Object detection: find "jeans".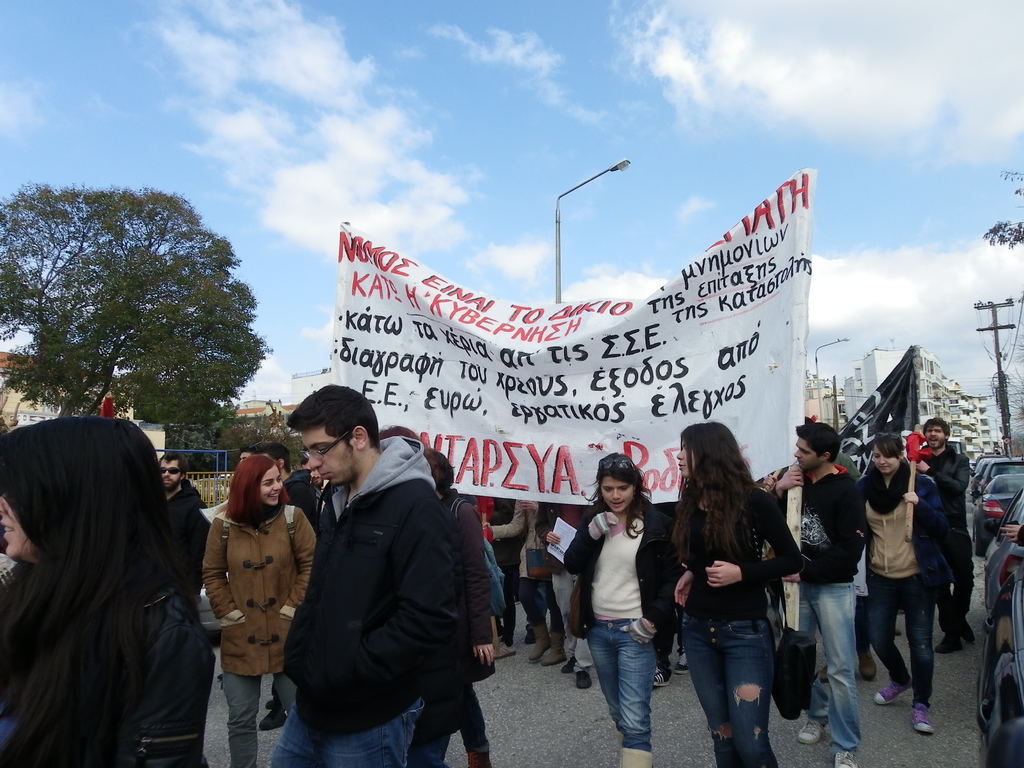
pyautogui.locateOnScreen(589, 628, 668, 752).
